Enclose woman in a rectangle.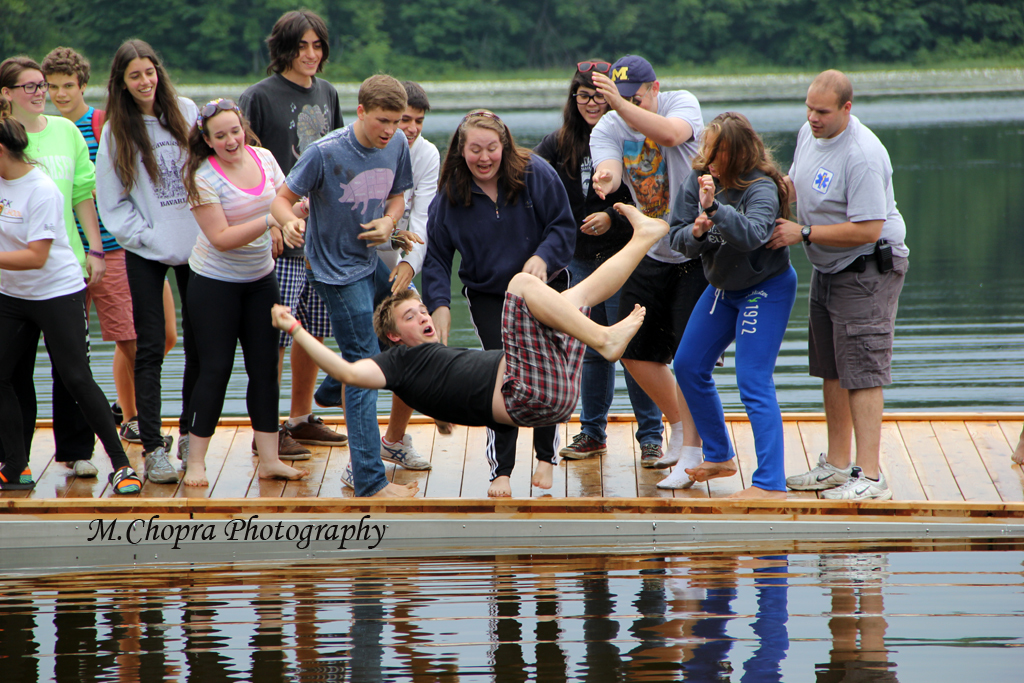
l=2, t=58, r=142, b=495.
